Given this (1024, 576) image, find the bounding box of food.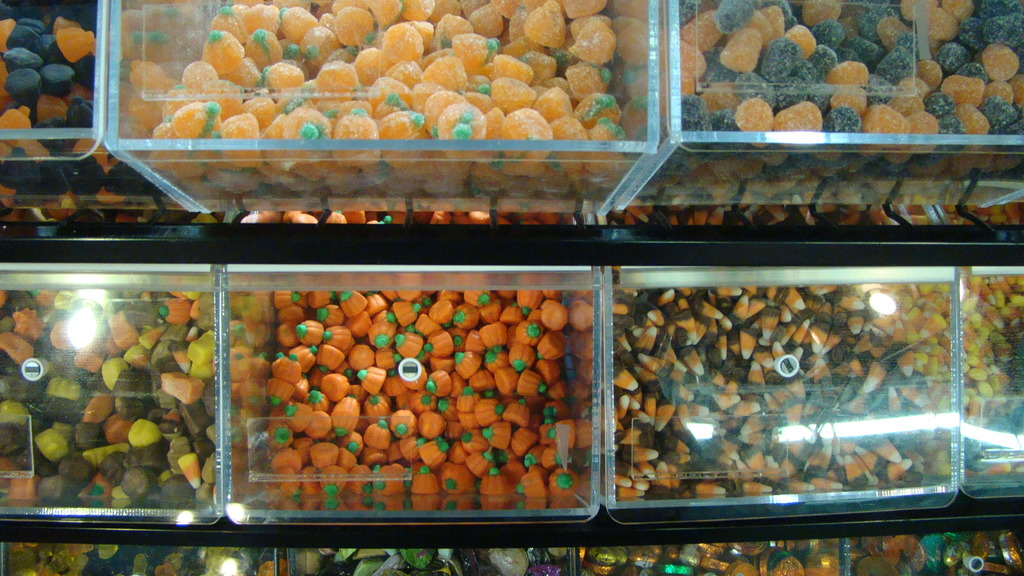
l=240, t=209, r=576, b=228.
